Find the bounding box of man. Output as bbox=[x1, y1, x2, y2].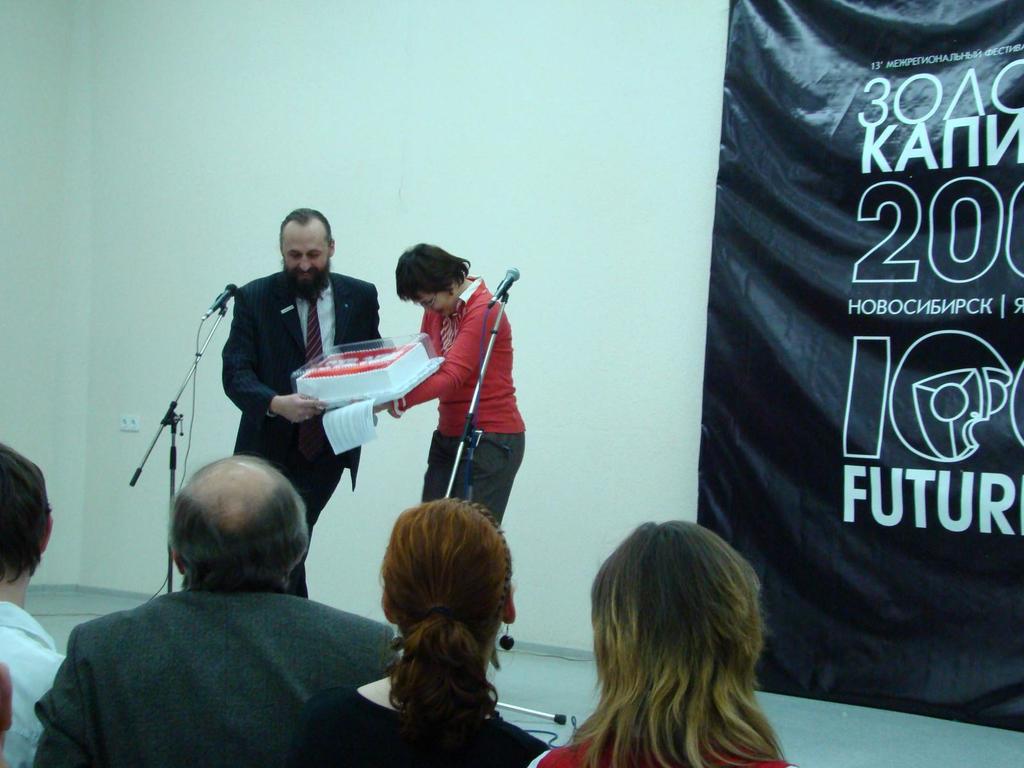
bbox=[222, 209, 382, 595].
